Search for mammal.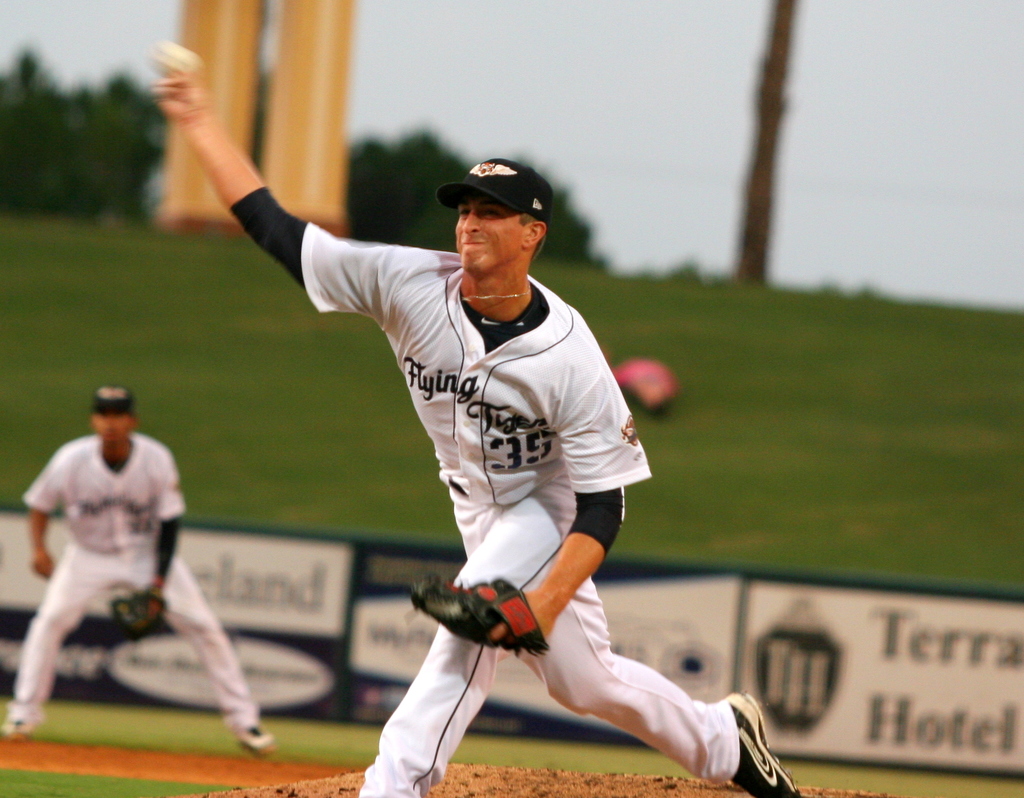
Found at Rect(143, 35, 803, 797).
